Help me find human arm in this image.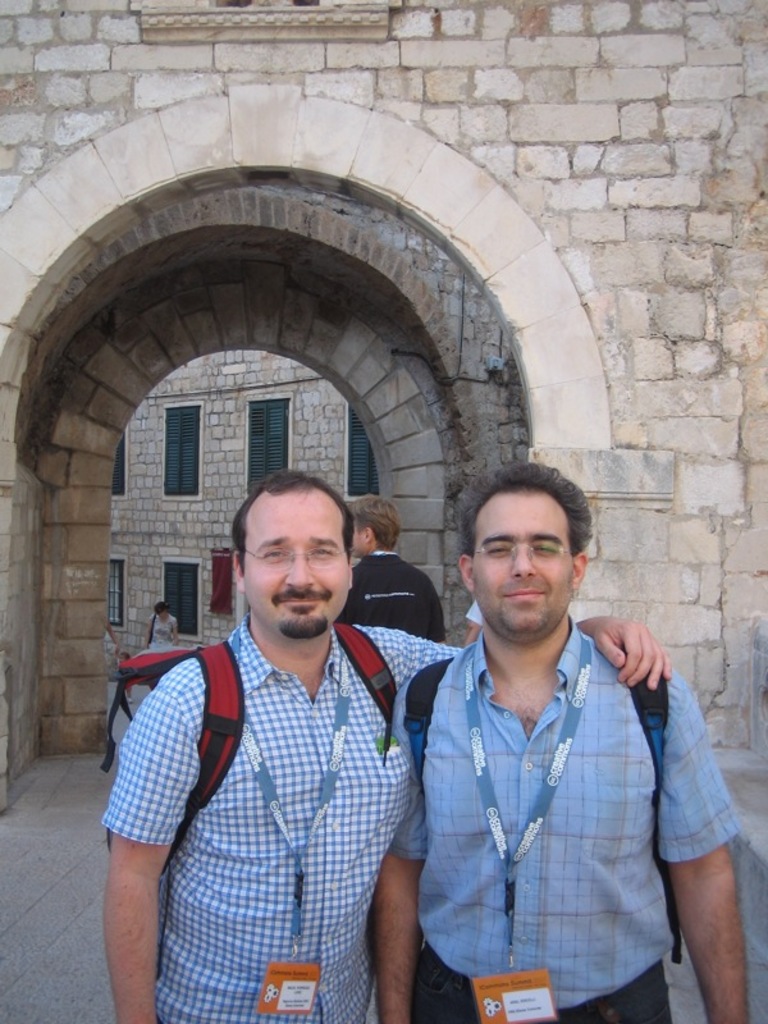
Found it: (140,621,148,648).
